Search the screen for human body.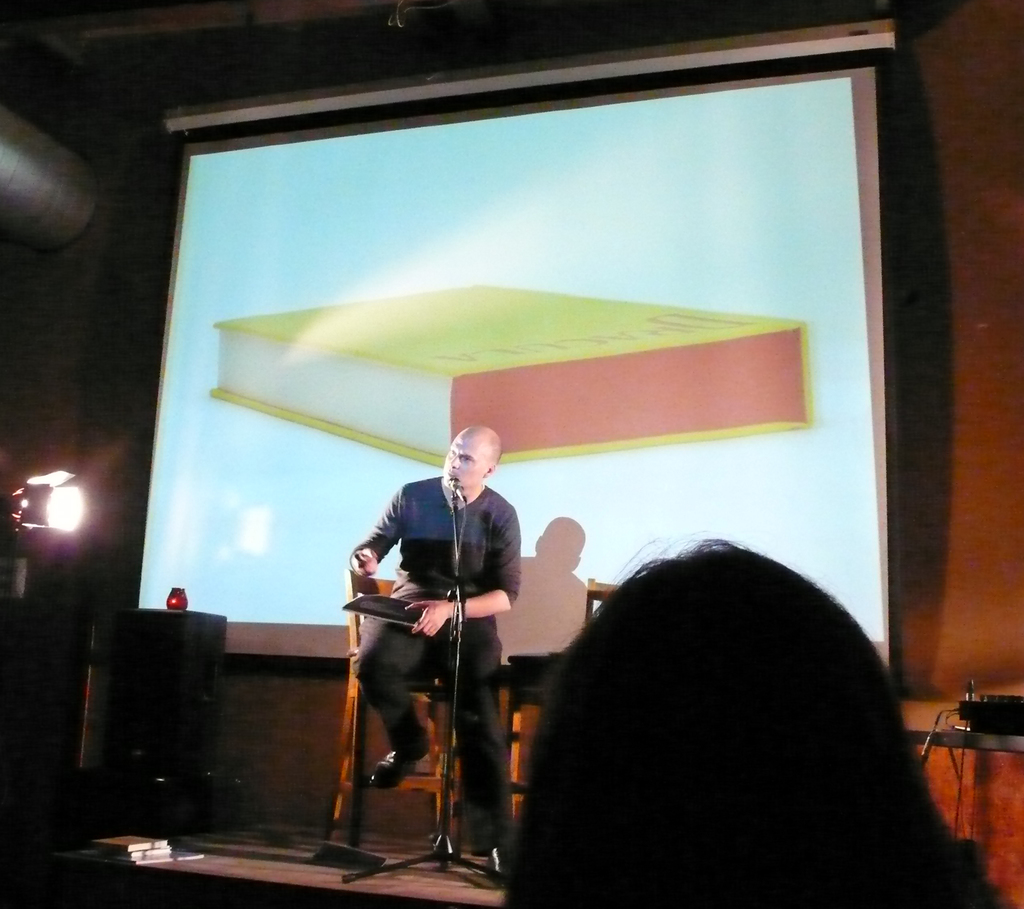
Found at <bbox>486, 554, 1002, 908</bbox>.
